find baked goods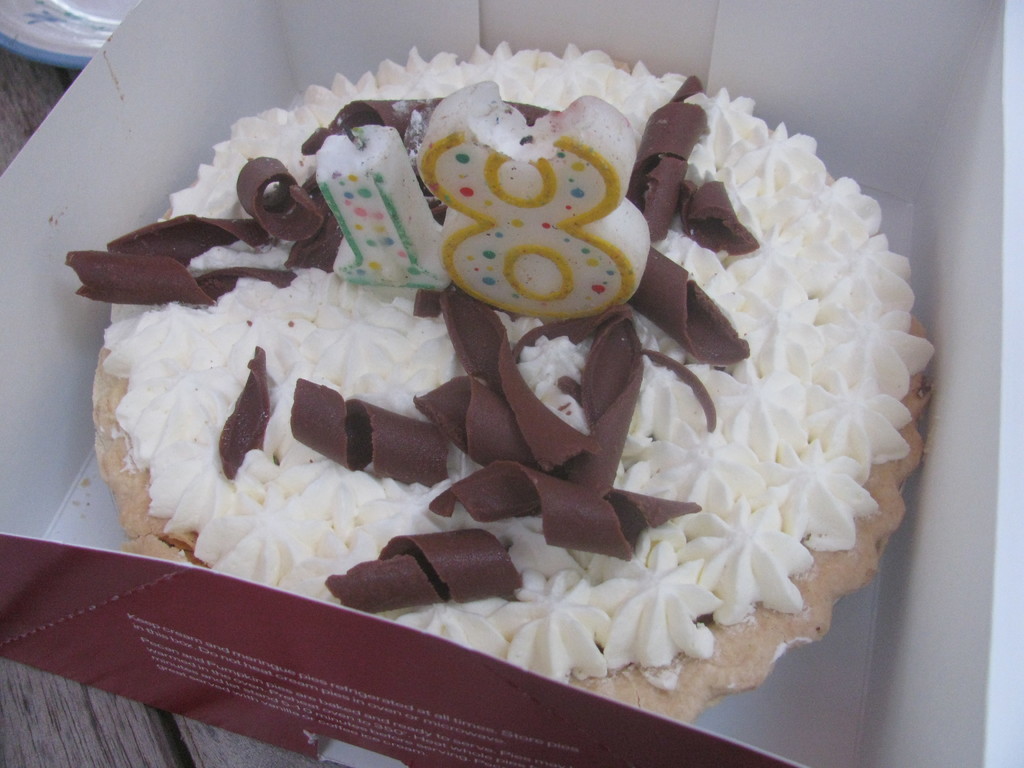
detection(66, 35, 939, 730)
